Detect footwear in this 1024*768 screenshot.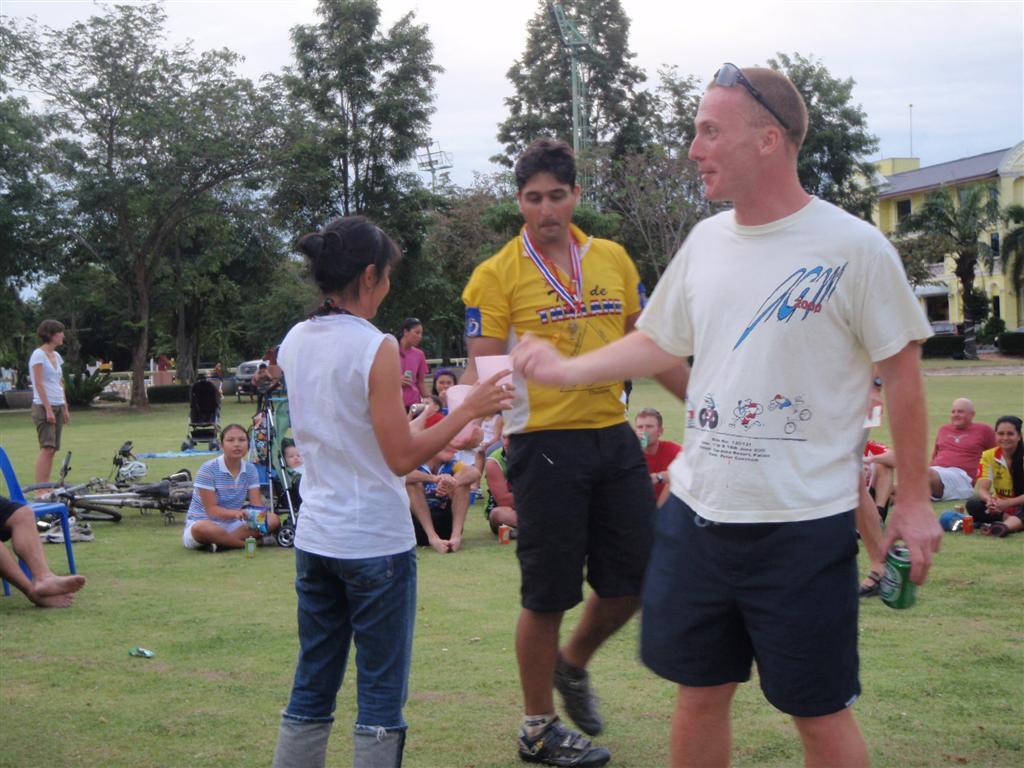
Detection: bbox(204, 543, 222, 558).
